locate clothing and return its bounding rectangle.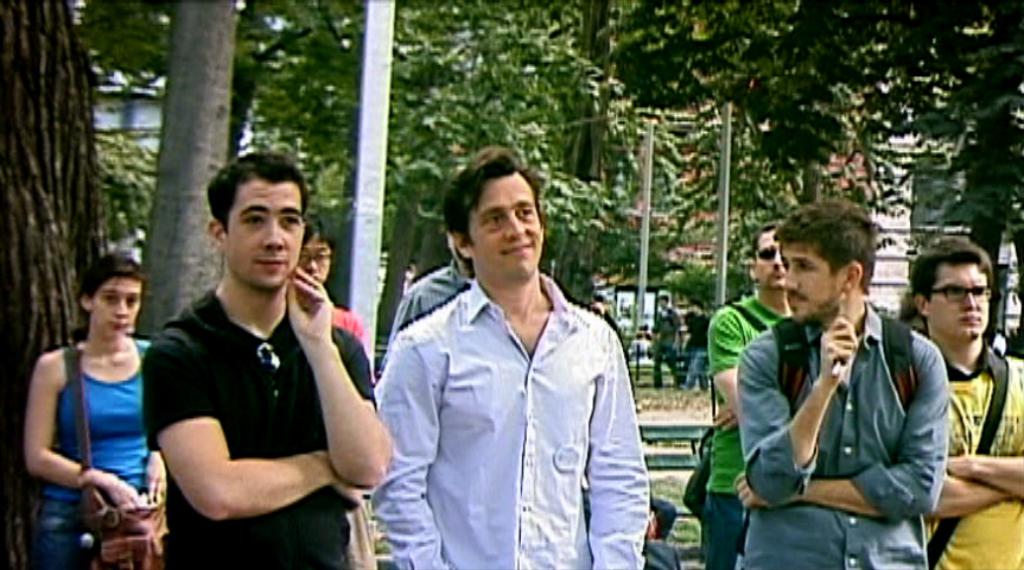
pyautogui.locateOnScreen(942, 352, 1023, 569).
